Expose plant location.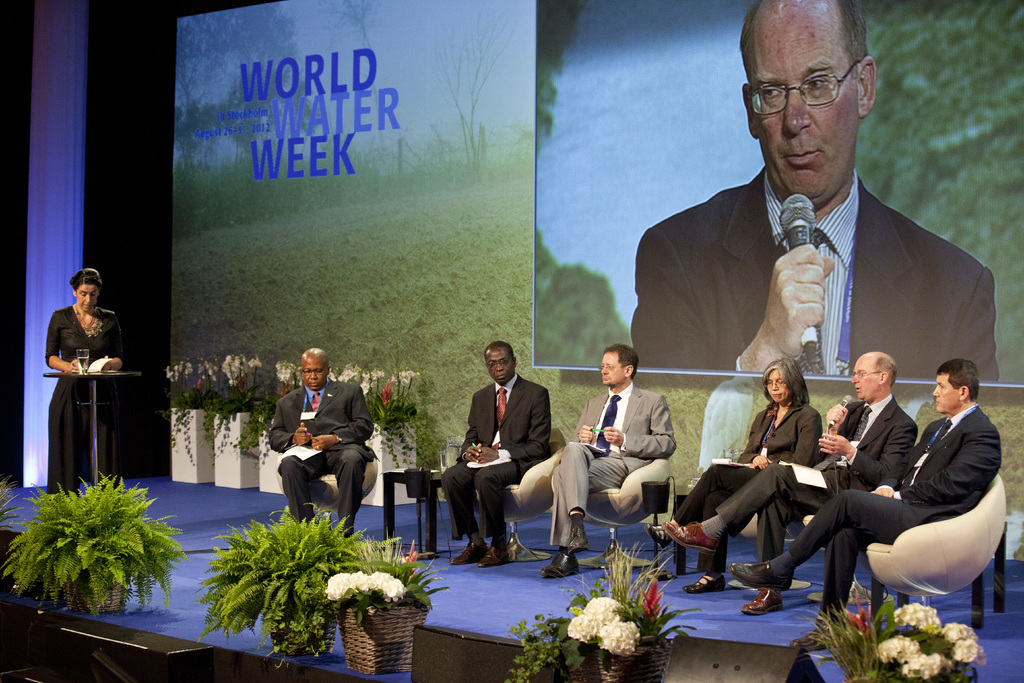
Exposed at {"left": 321, "top": 361, "right": 371, "bottom": 388}.
